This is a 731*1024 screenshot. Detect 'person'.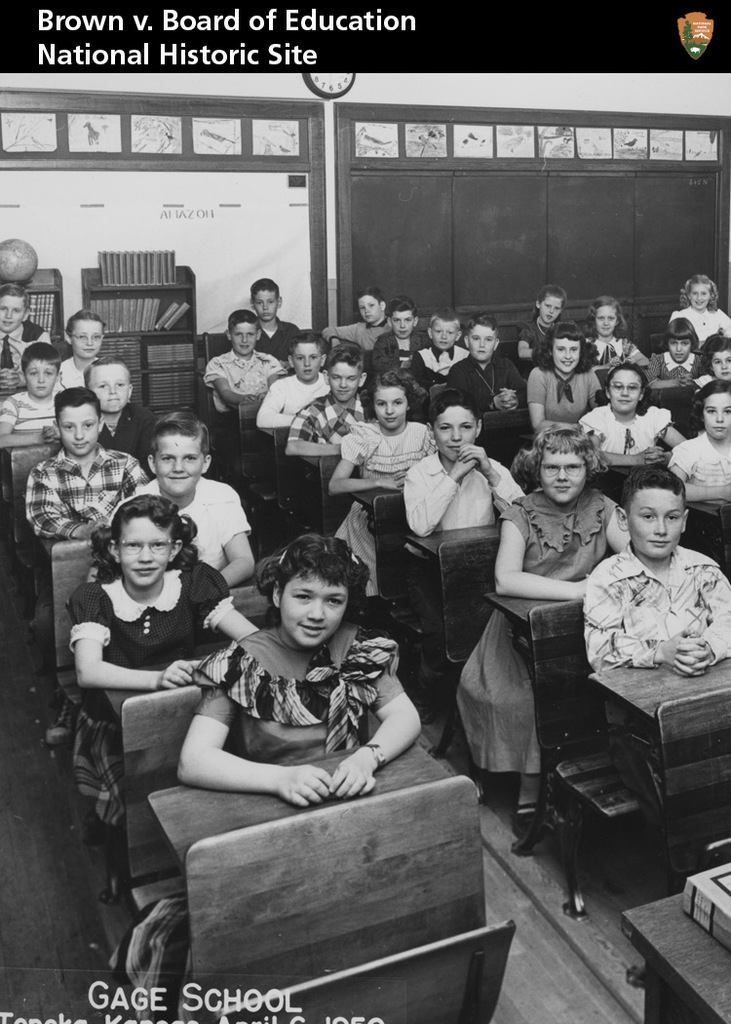
(left=328, top=370, right=437, bottom=492).
